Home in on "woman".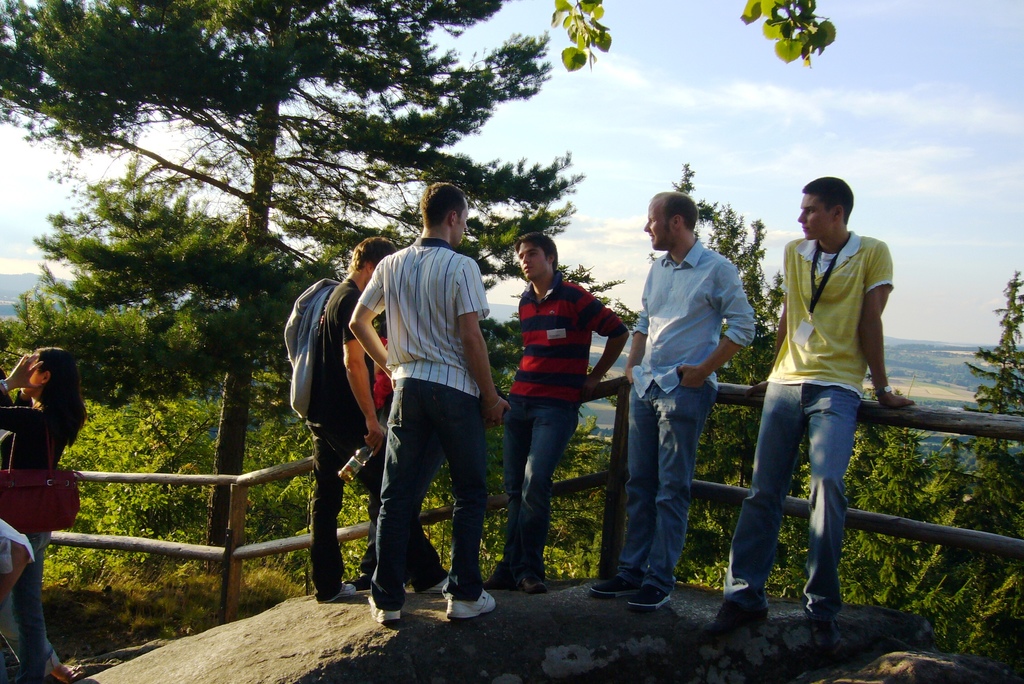
Homed in at (0, 346, 88, 683).
